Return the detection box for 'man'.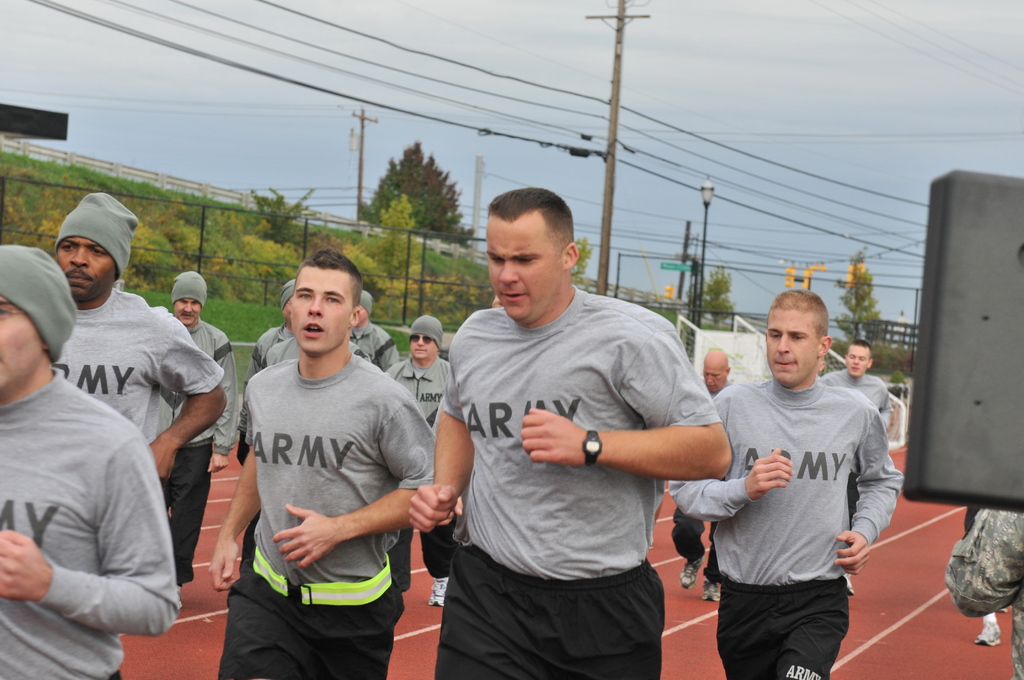
207/245/437/679.
